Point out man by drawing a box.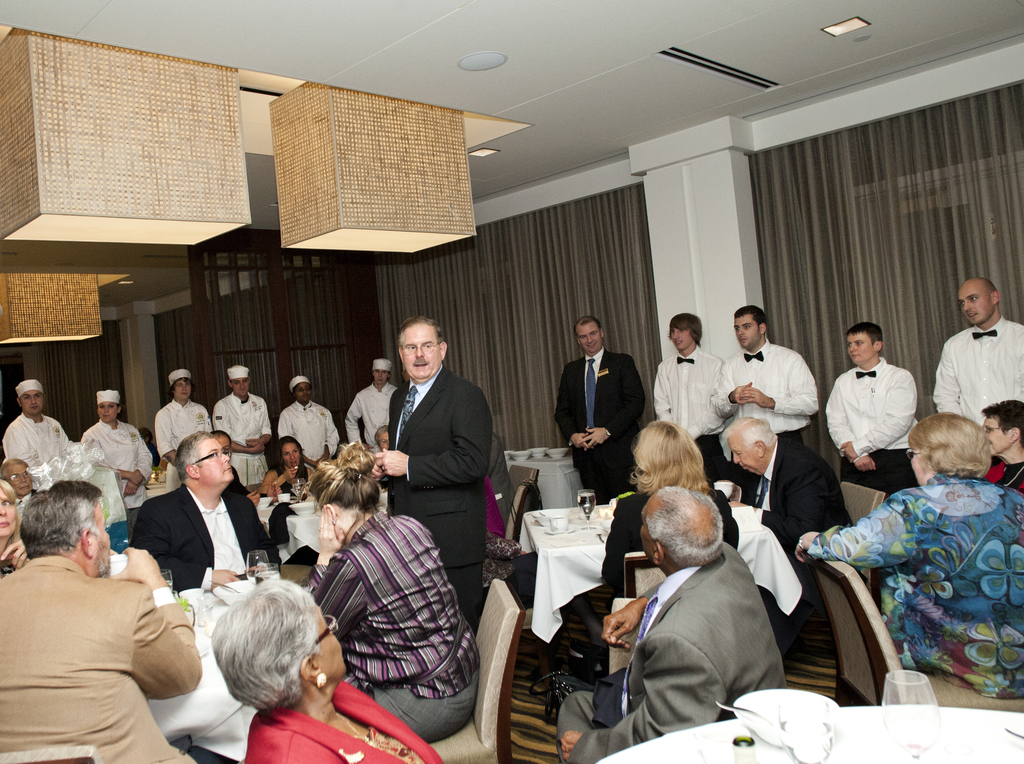
bbox(344, 355, 402, 455).
